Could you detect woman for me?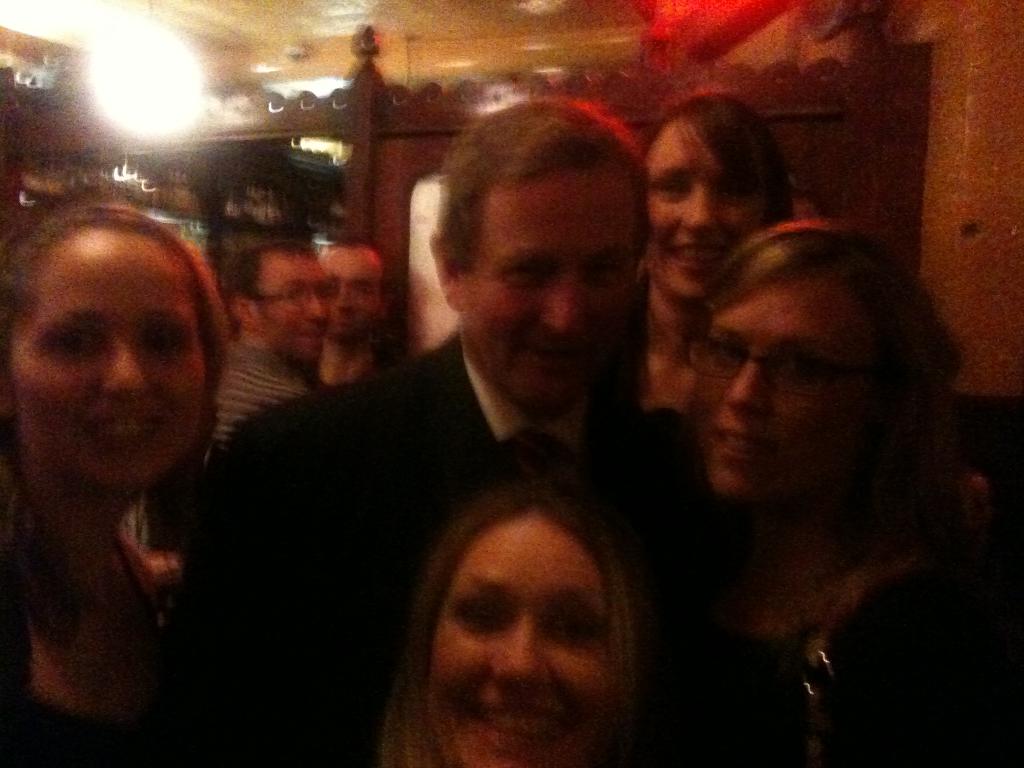
Detection result: <box>376,467,671,767</box>.
